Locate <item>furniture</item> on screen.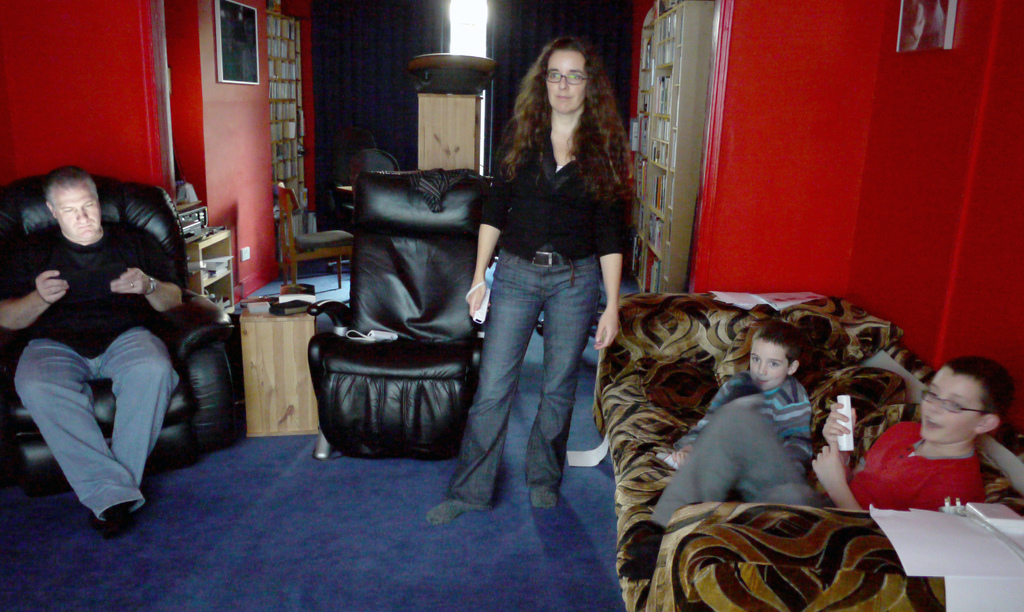
On screen at <box>241,297,318,439</box>.
